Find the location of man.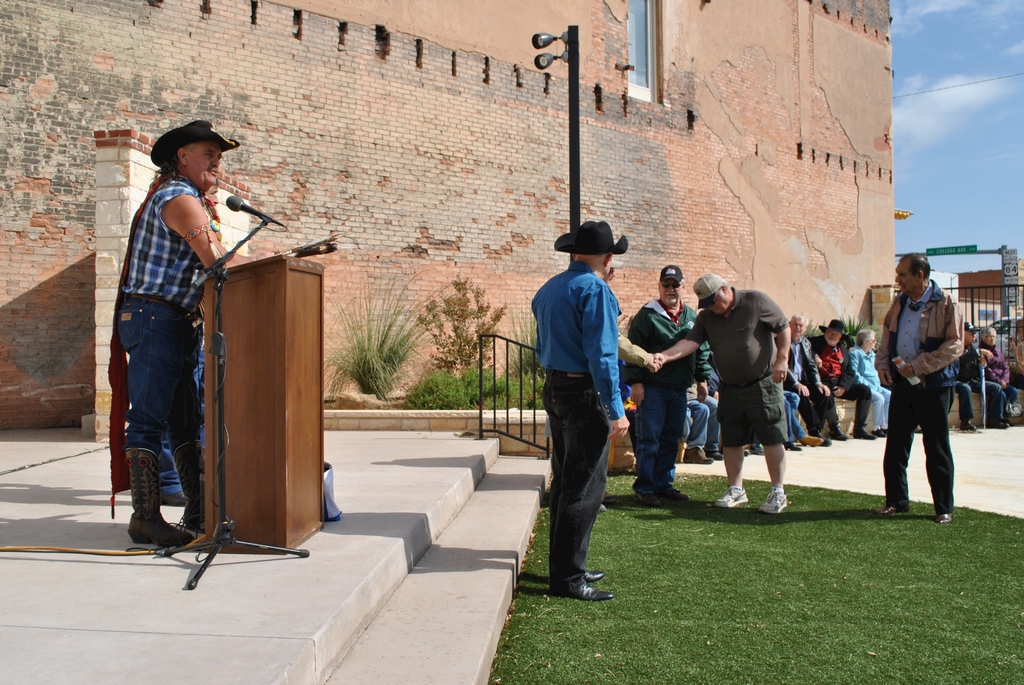
Location: {"left": 862, "top": 248, "right": 970, "bottom": 525}.
